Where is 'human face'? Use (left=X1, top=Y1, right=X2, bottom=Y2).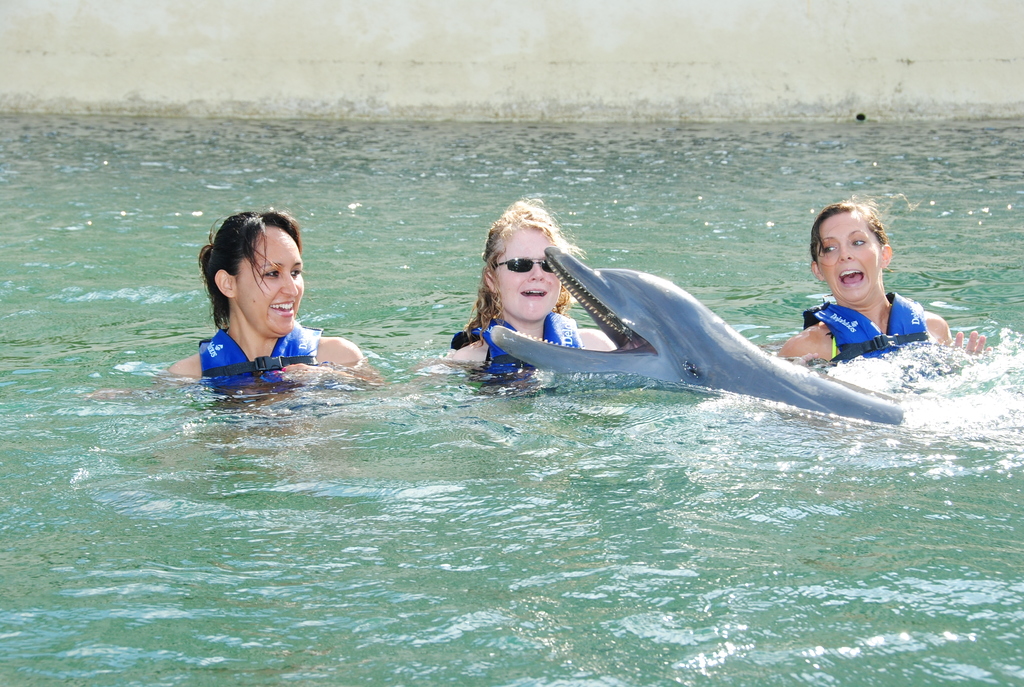
(left=812, top=213, right=881, bottom=306).
